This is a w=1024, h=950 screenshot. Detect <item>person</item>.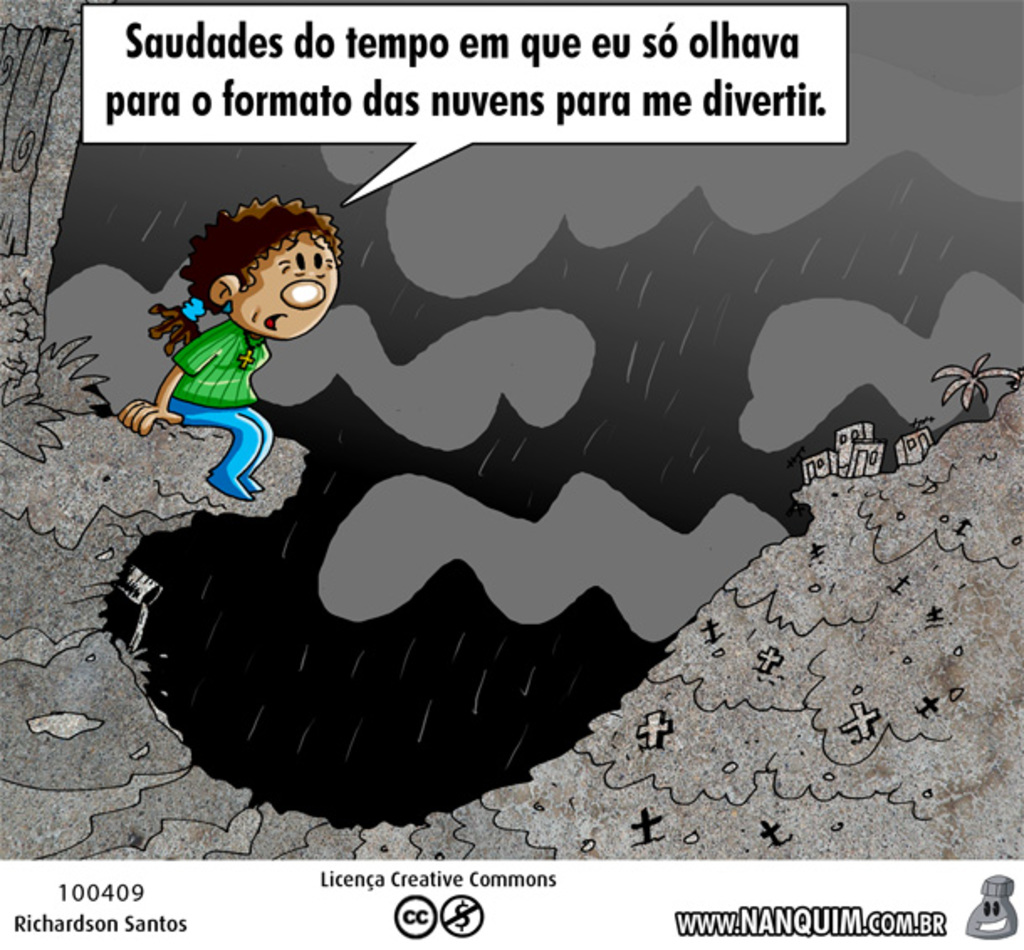
<bbox>141, 196, 334, 500</bbox>.
